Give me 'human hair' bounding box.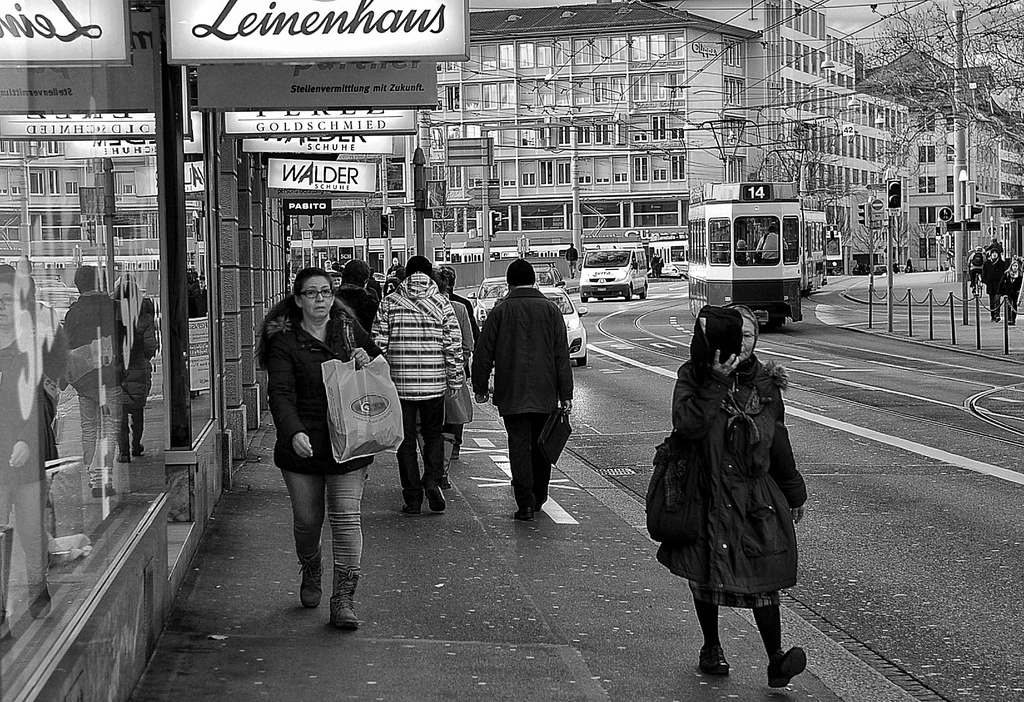
431:267:452:295.
